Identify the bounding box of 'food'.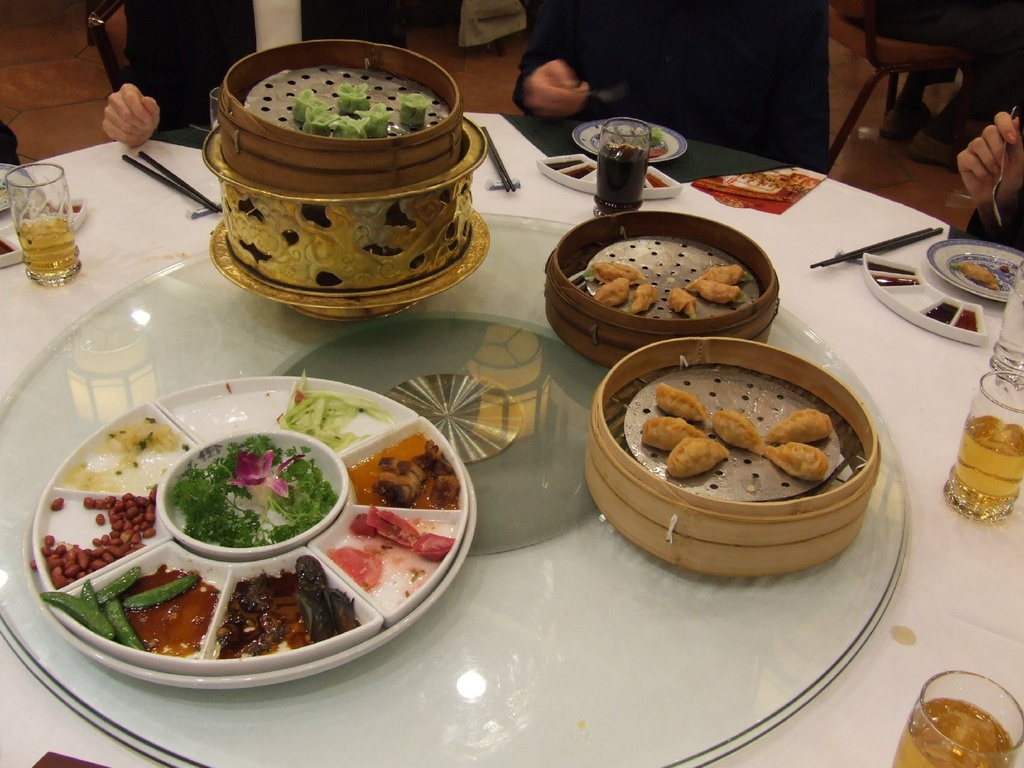
(59, 462, 122, 494).
